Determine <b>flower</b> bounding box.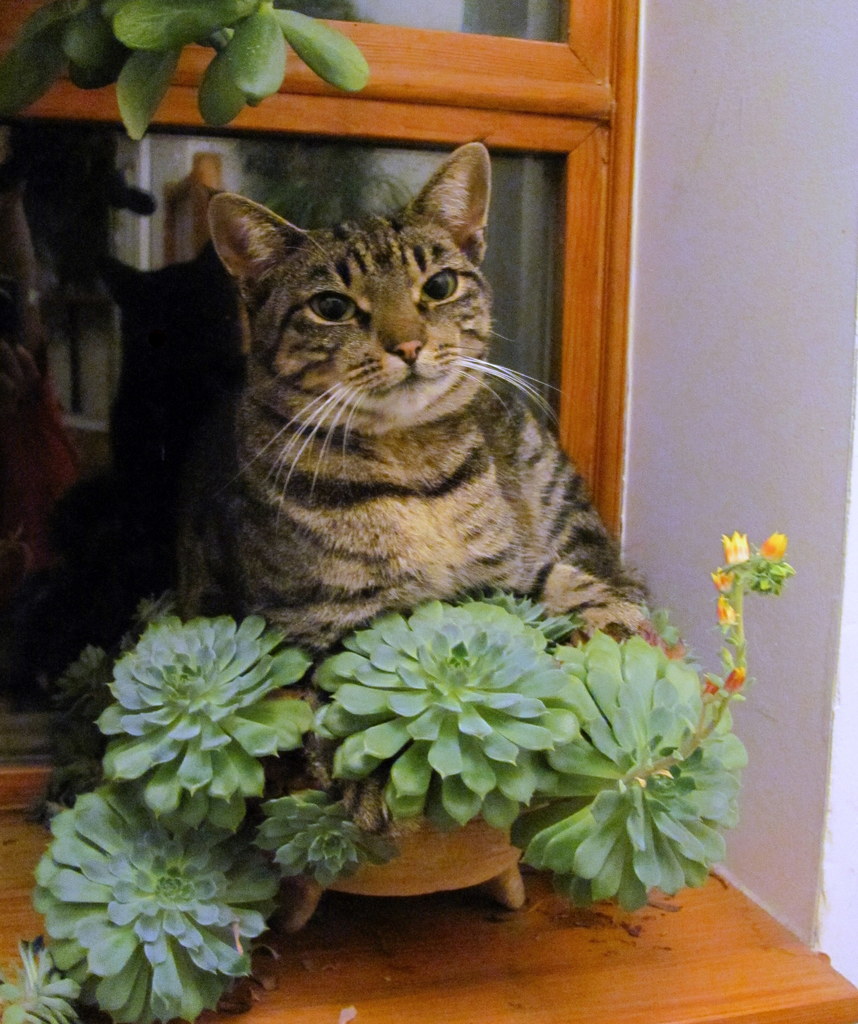
Determined: pyautogui.locateOnScreen(759, 532, 792, 567).
